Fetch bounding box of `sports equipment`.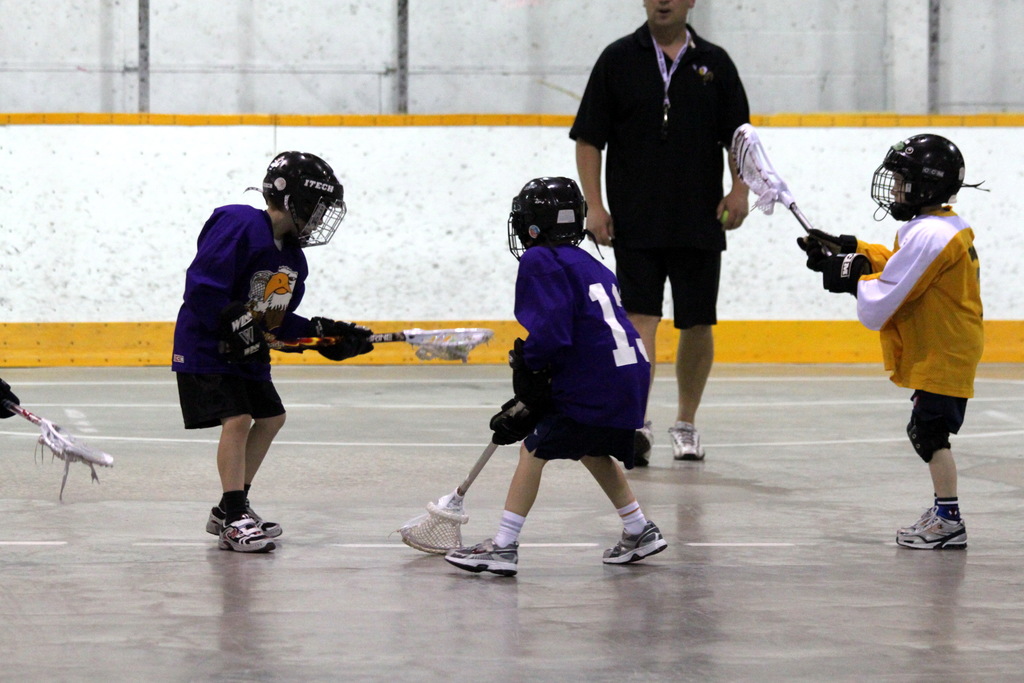
Bbox: detection(319, 320, 378, 361).
